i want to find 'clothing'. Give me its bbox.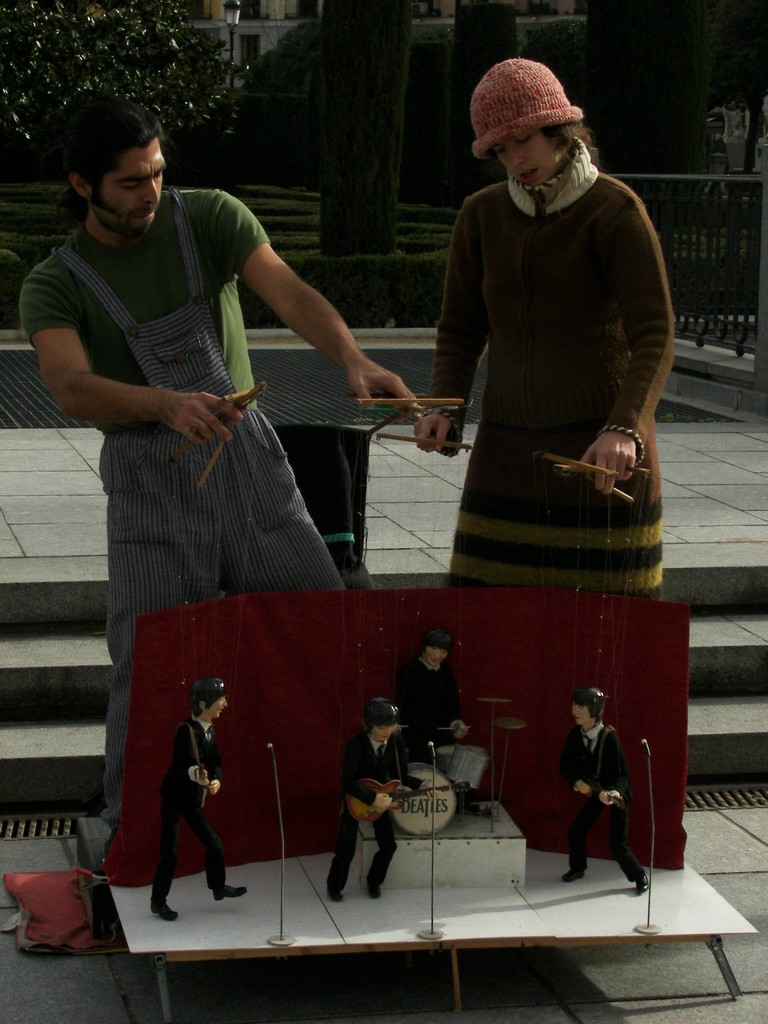
{"left": 19, "top": 188, "right": 348, "bottom": 836}.
